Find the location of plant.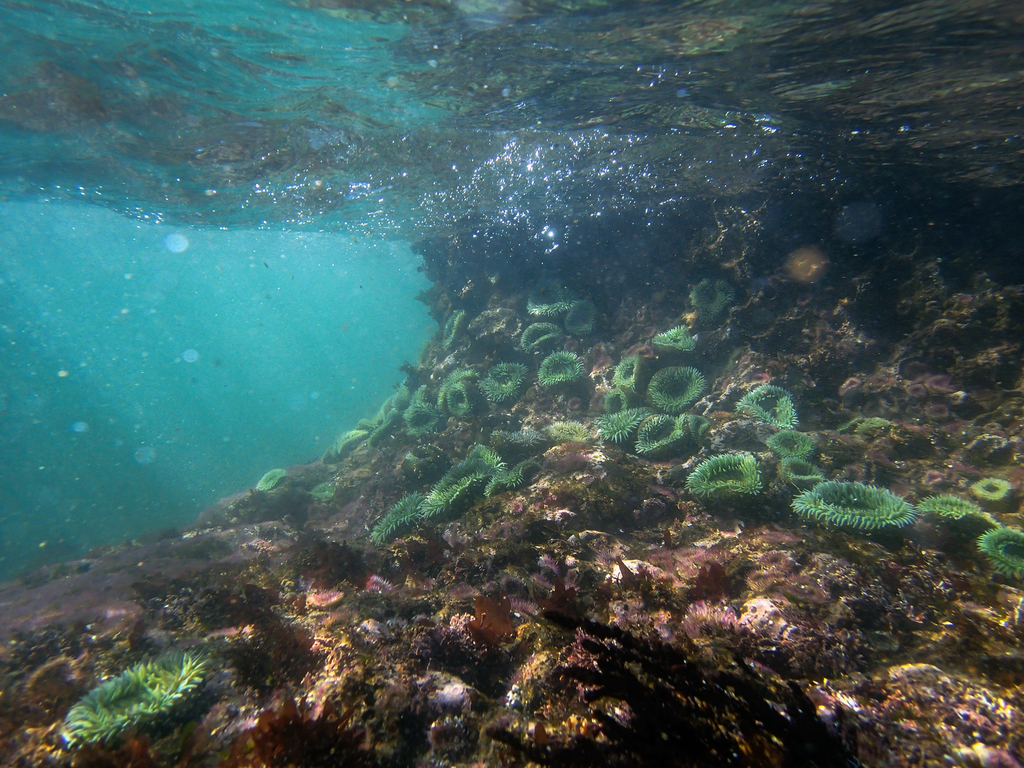
Location: bbox=(483, 365, 529, 399).
